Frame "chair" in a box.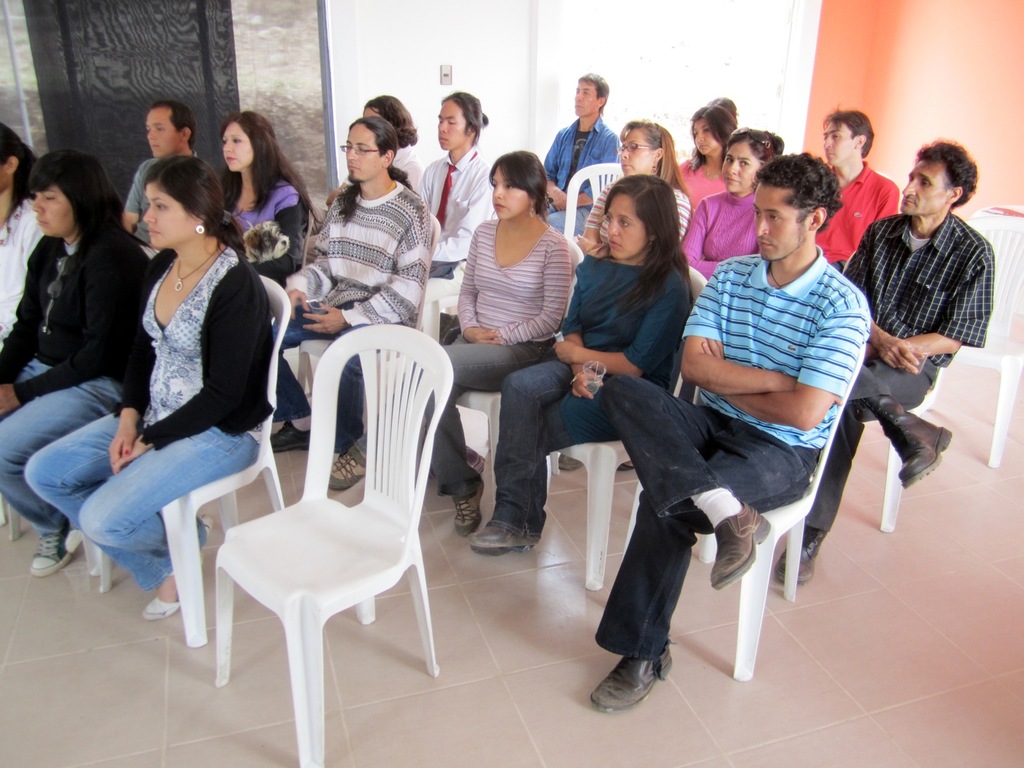
locate(6, 499, 92, 577).
